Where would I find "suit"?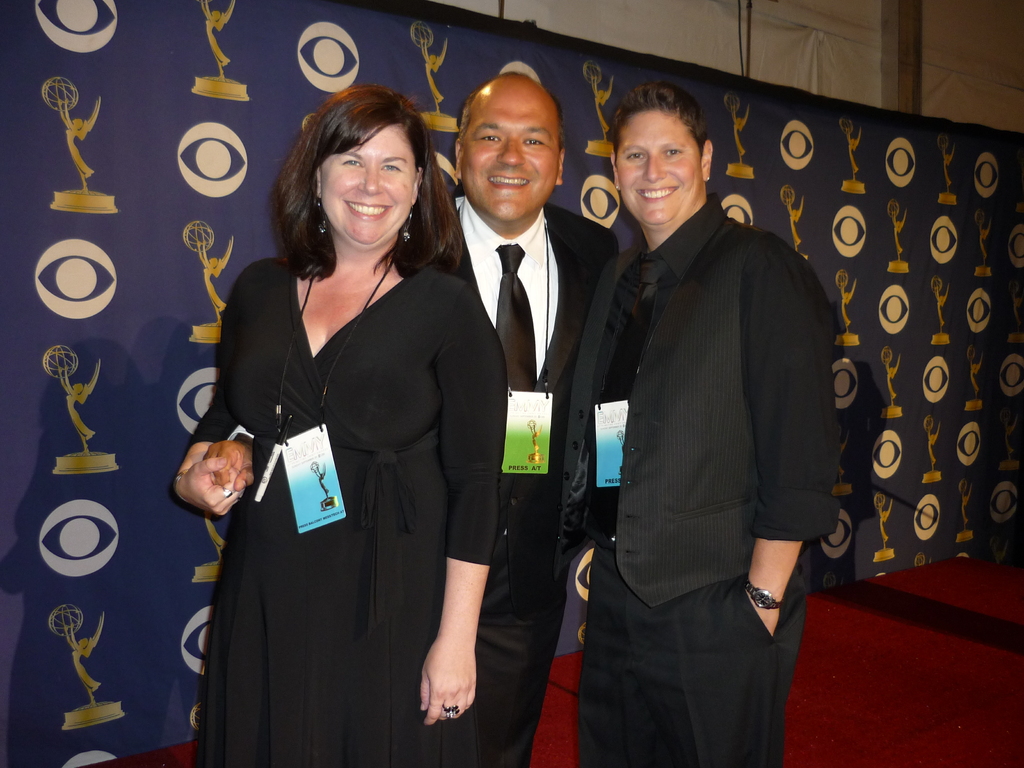
At (555,197,840,767).
